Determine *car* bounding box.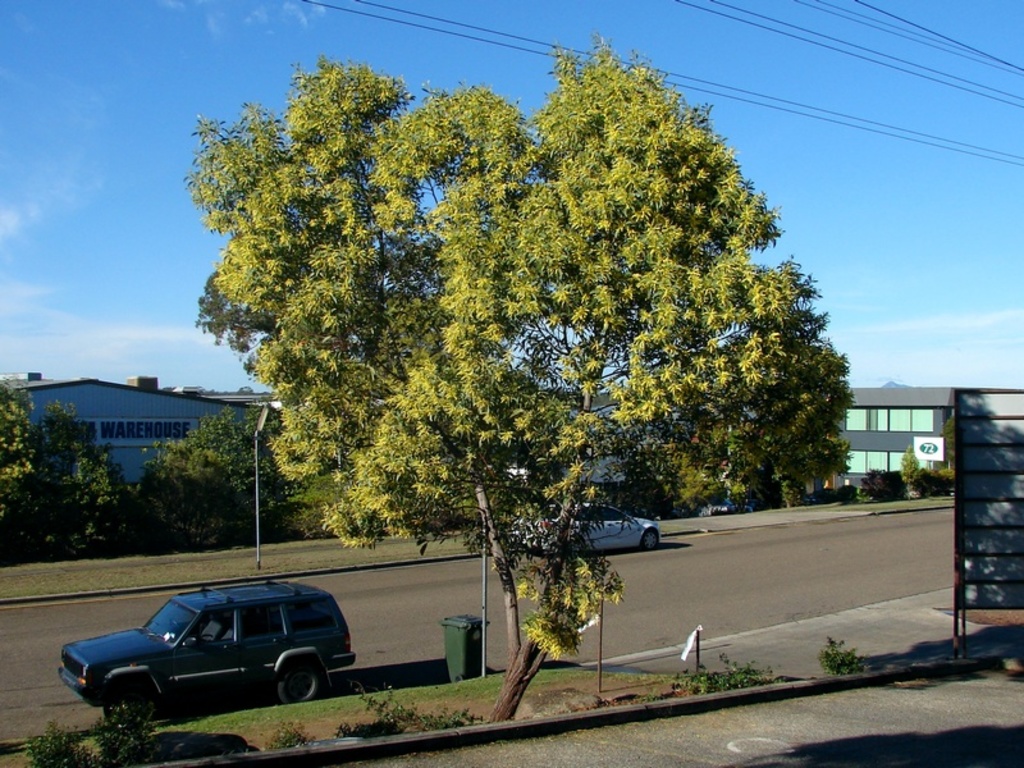
Determined: BBox(504, 495, 666, 554).
